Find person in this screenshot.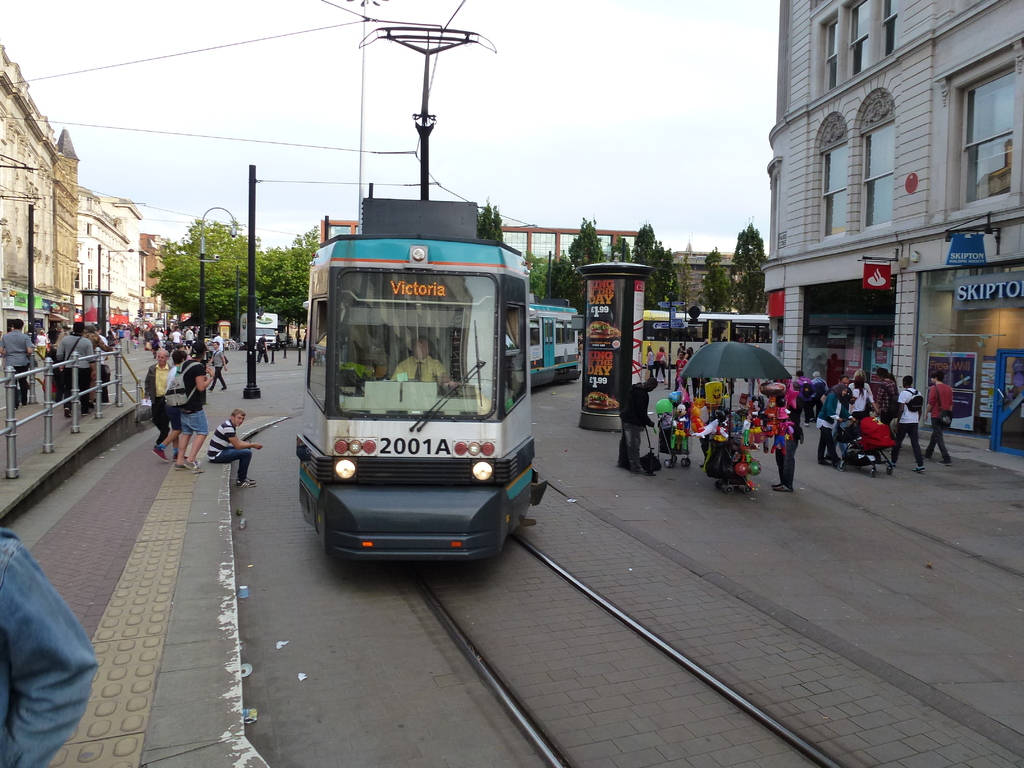
The bounding box for person is Rect(644, 346, 654, 379).
